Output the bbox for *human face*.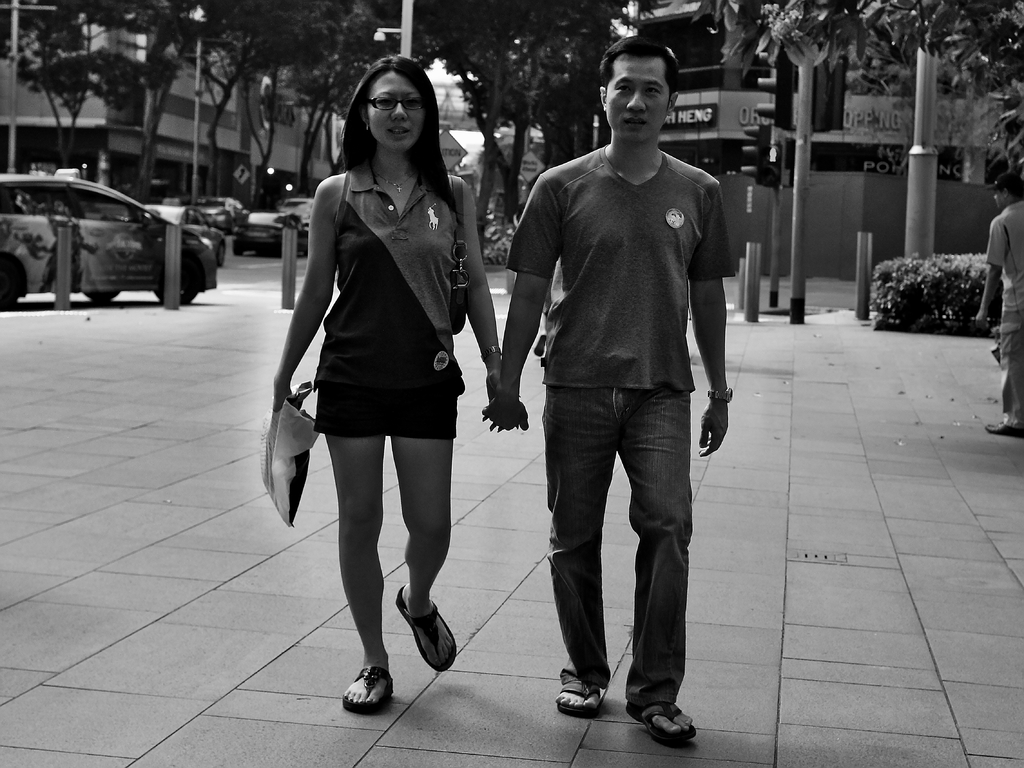
(left=605, top=54, right=674, bottom=140).
